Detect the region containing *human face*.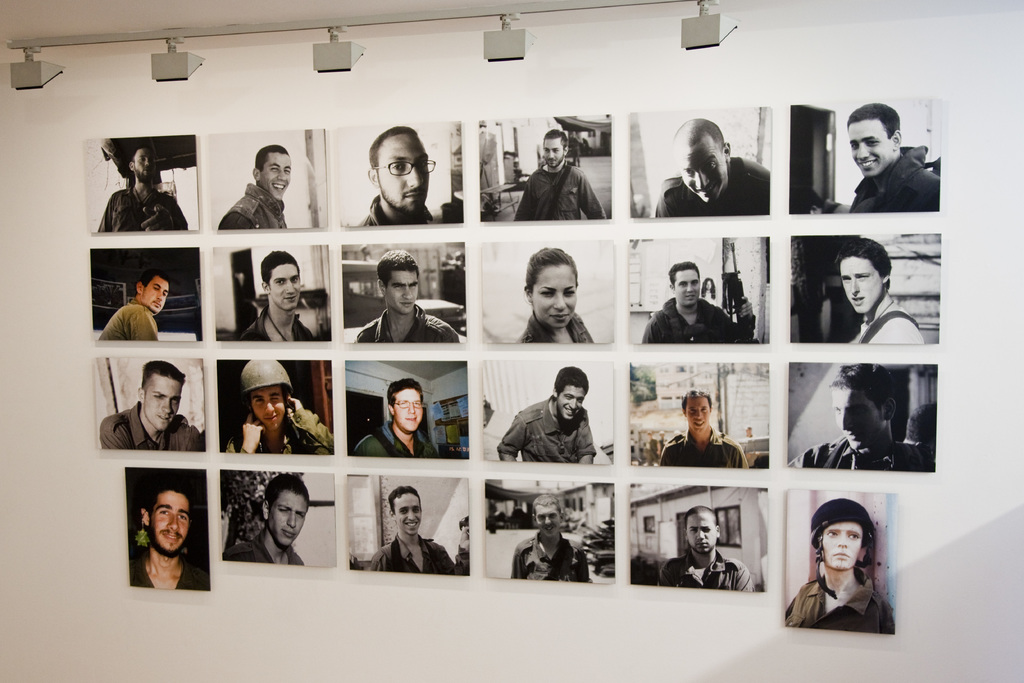
box(140, 277, 170, 313).
